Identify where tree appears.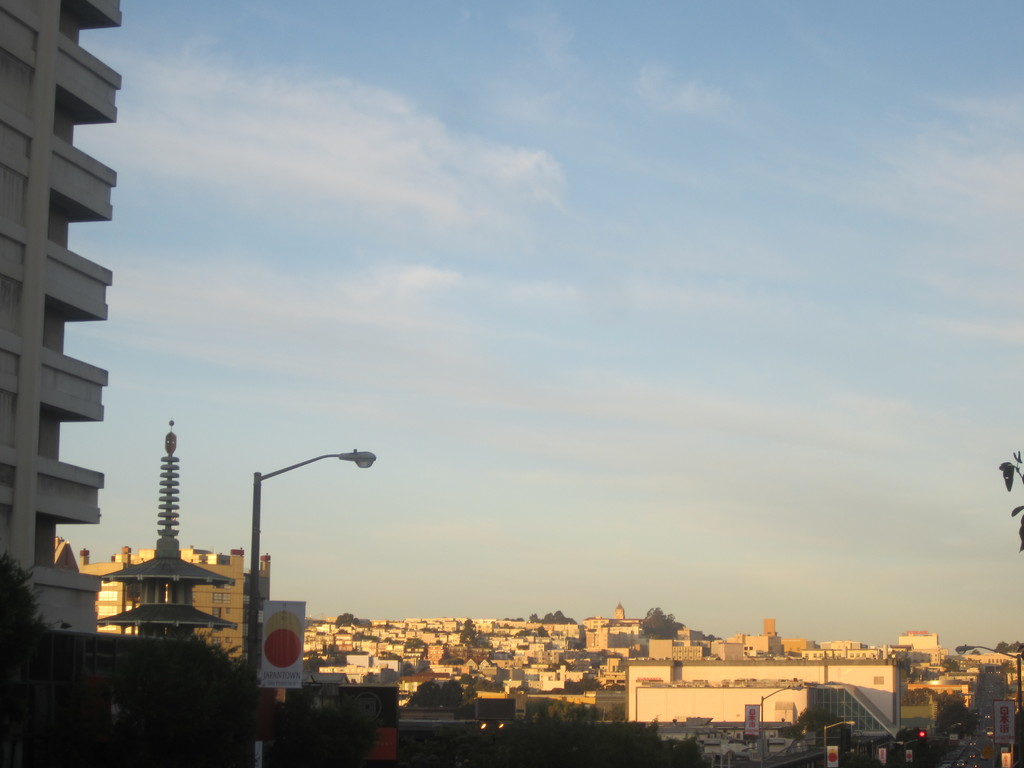
Appears at 0 545 76 762.
